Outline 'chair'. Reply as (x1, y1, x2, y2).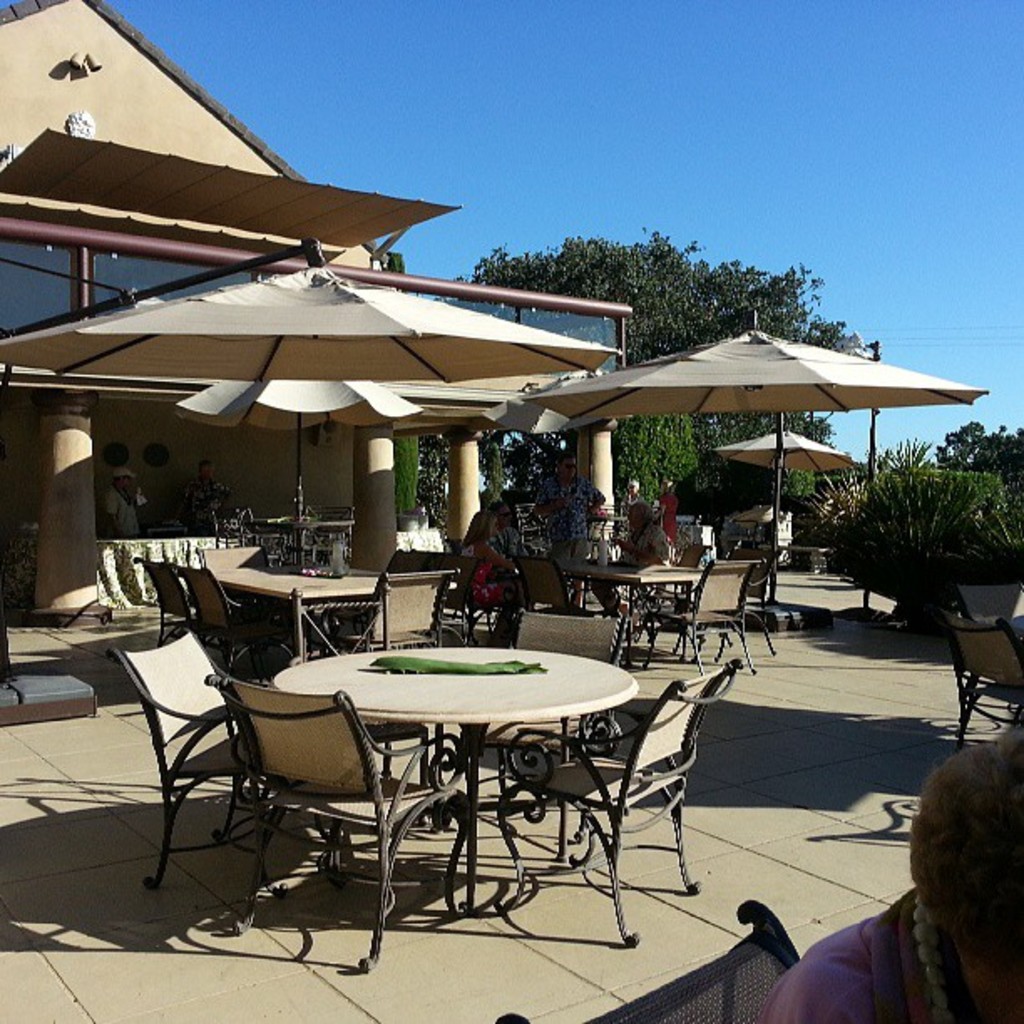
(296, 571, 452, 663).
